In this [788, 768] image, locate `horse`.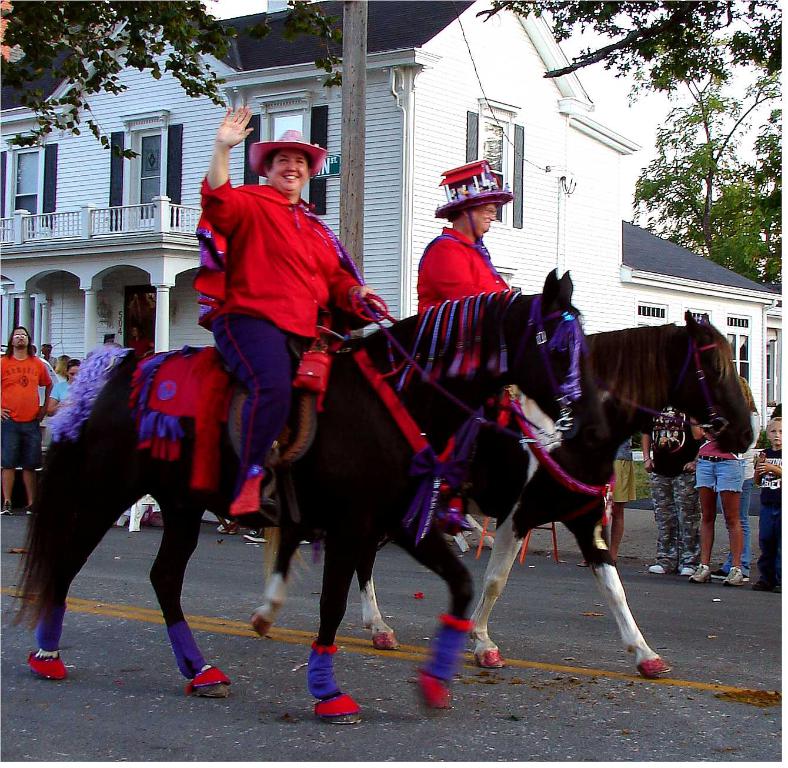
Bounding box: 249,305,757,682.
